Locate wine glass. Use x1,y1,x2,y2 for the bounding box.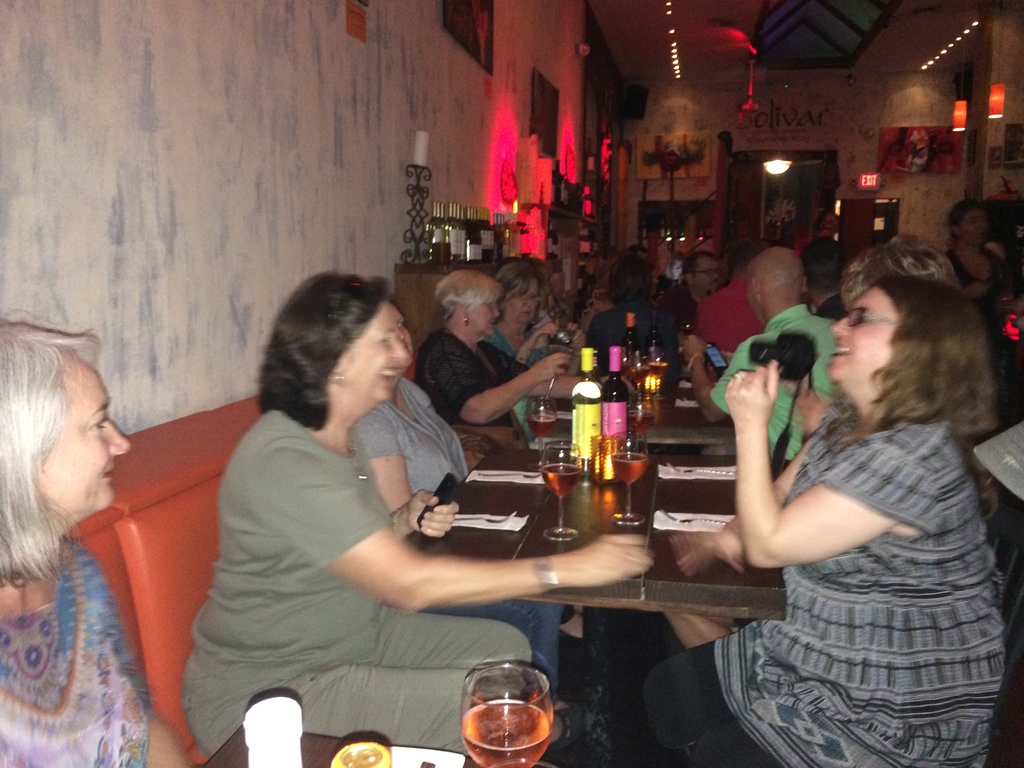
620,351,652,401.
